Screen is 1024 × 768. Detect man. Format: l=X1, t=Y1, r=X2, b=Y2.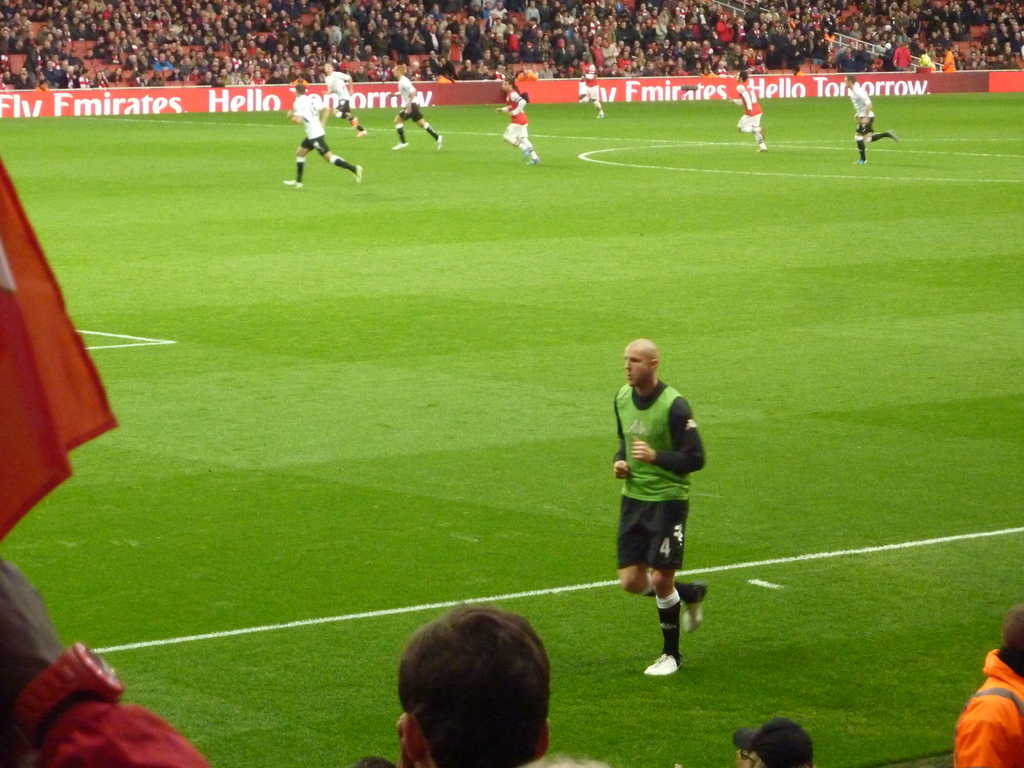
l=954, t=604, r=1023, b=767.
